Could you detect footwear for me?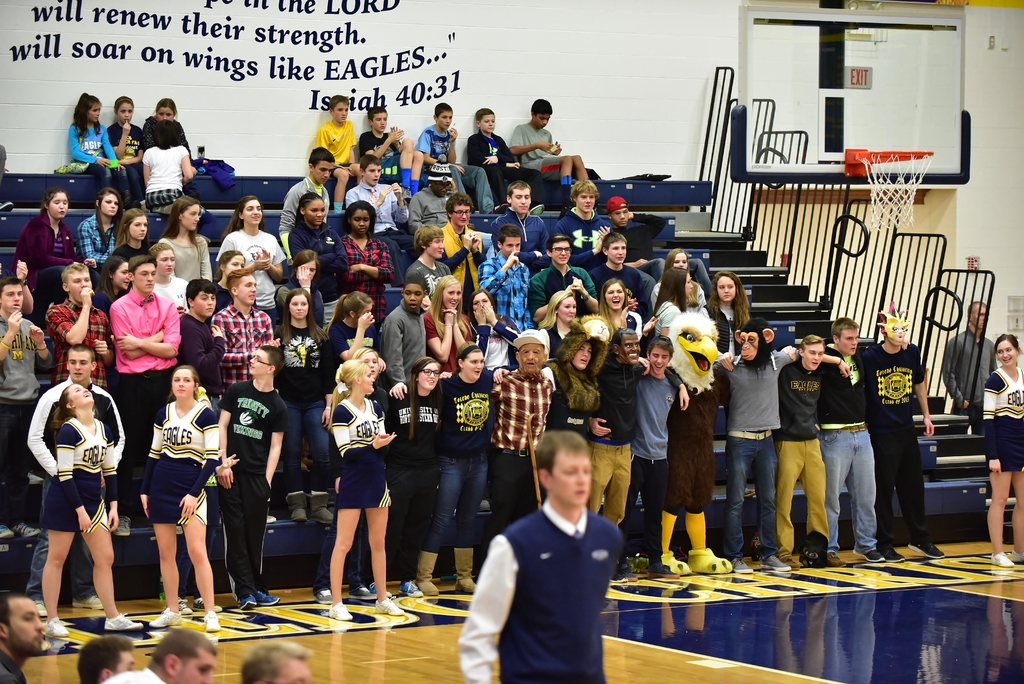
Detection result: 204,608,220,633.
